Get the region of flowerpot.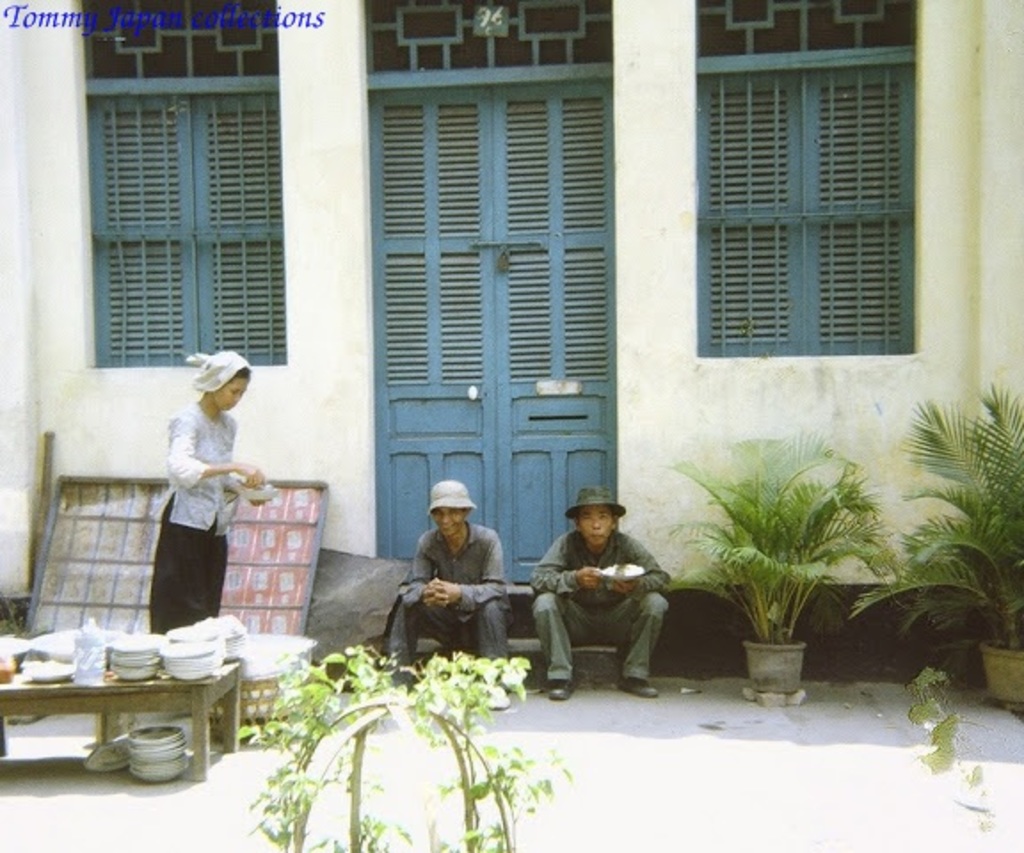
rect(670, 437, 880, 698).
